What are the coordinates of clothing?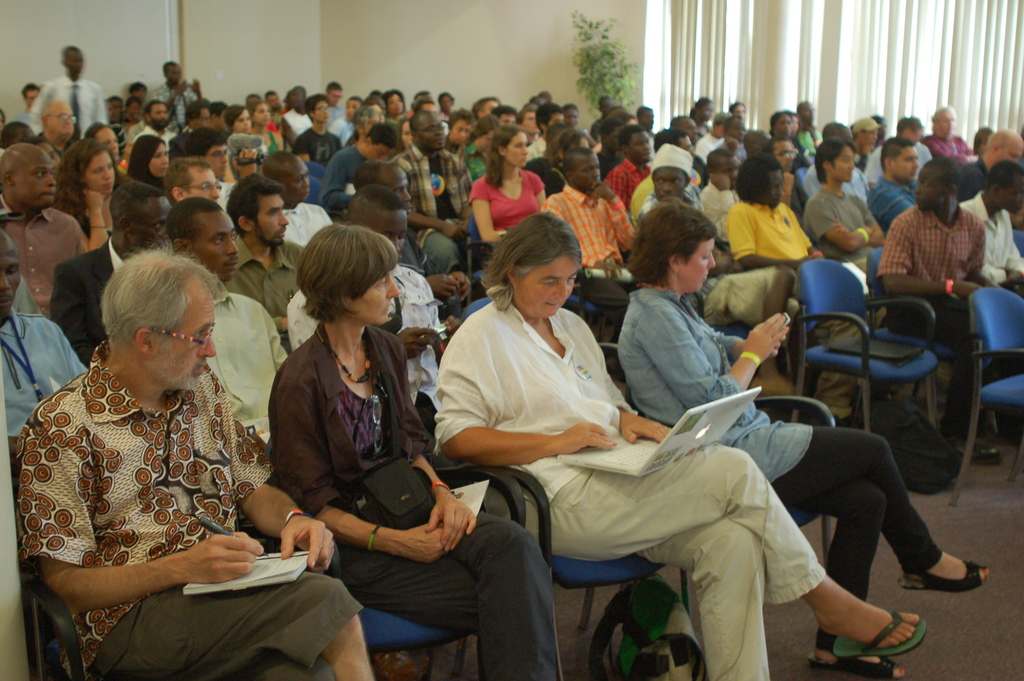
l=281, t=187, r=337, b=254.
